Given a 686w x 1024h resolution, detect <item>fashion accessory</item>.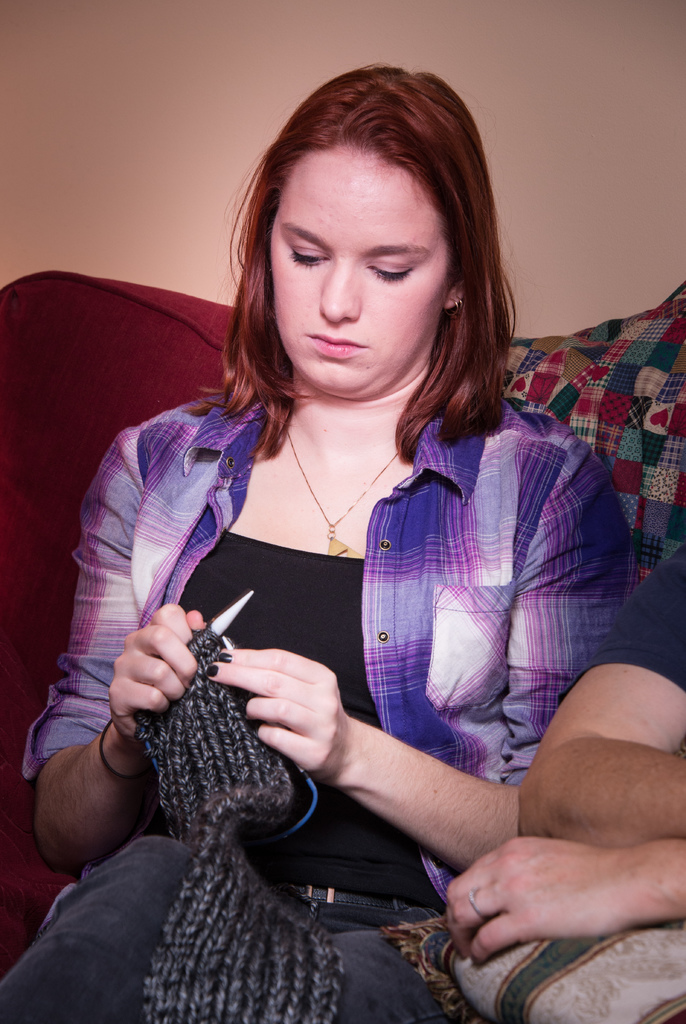
291 431 409 568.
